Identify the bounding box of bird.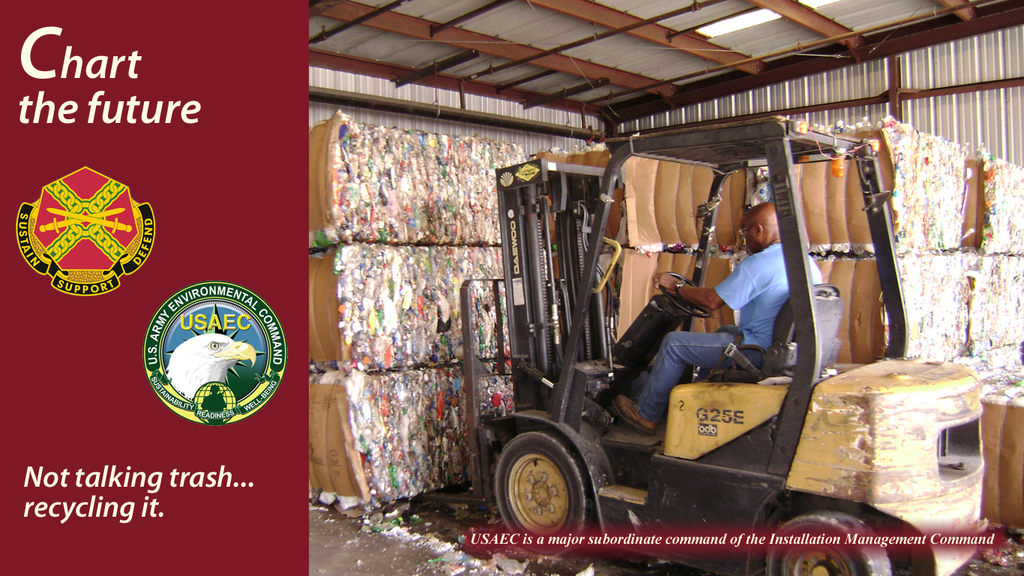
{"x1": 163, "y1": 323, "x2": 254, "y2": 415}.
